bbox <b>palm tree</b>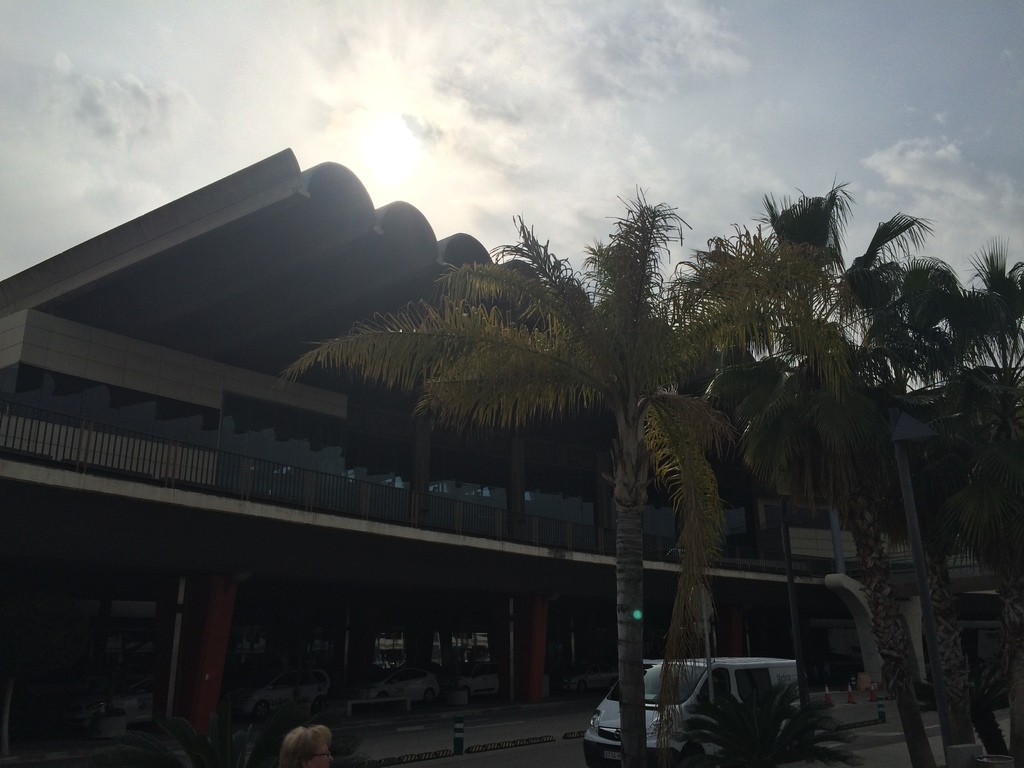
(326,232,733,761)
